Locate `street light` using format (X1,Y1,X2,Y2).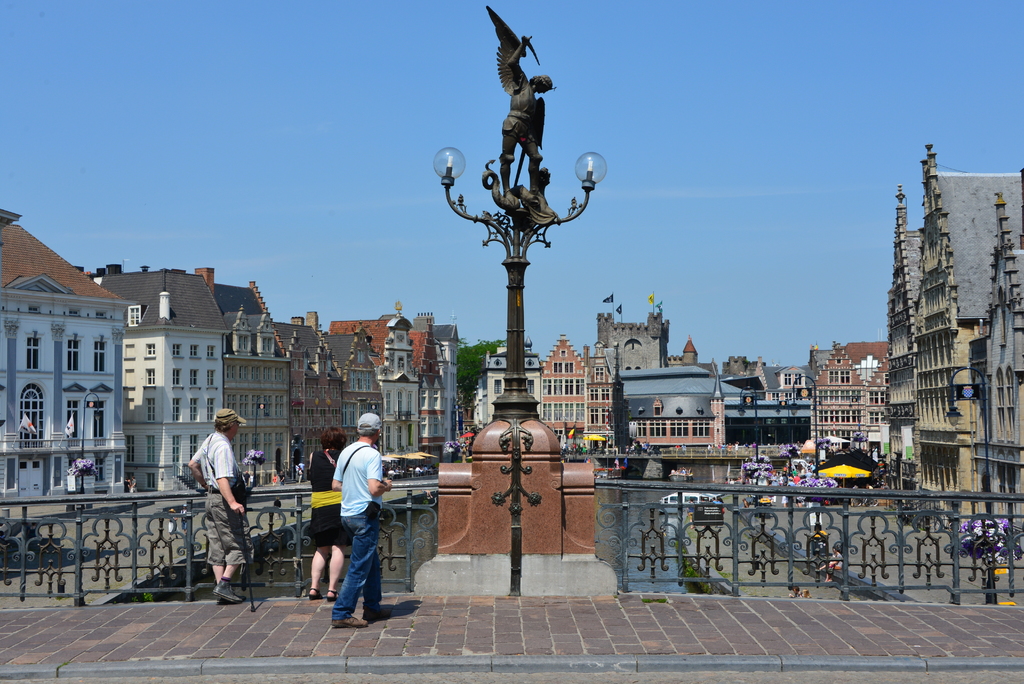
(441,31,599,464).
